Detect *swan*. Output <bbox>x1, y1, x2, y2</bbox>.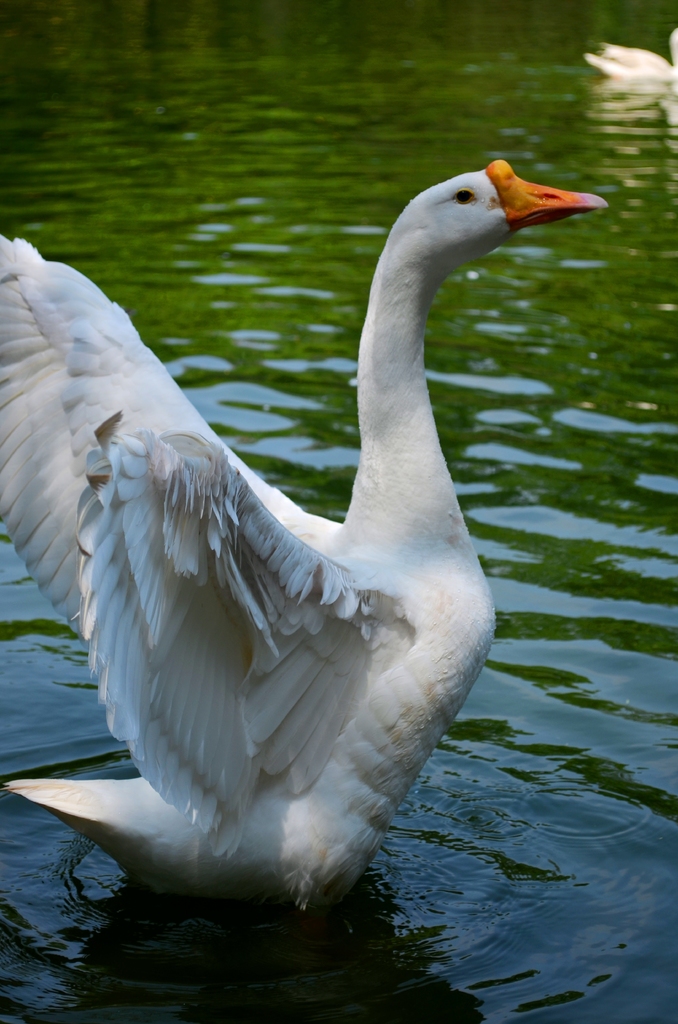
<bbox>0, 127, 570, 870</bbox>.
